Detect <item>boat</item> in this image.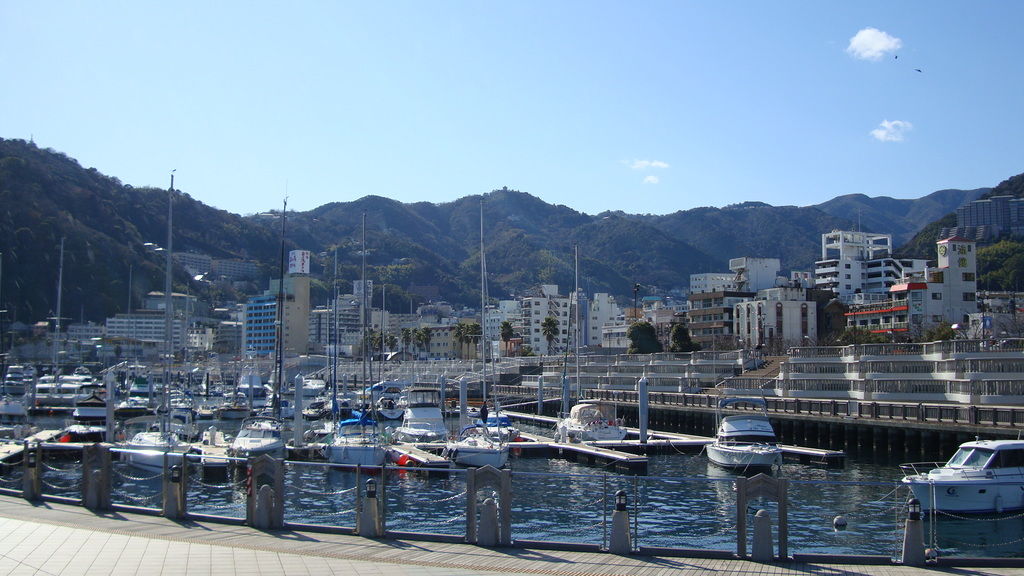
Detection: bbox(550, 244, 629, 445).
